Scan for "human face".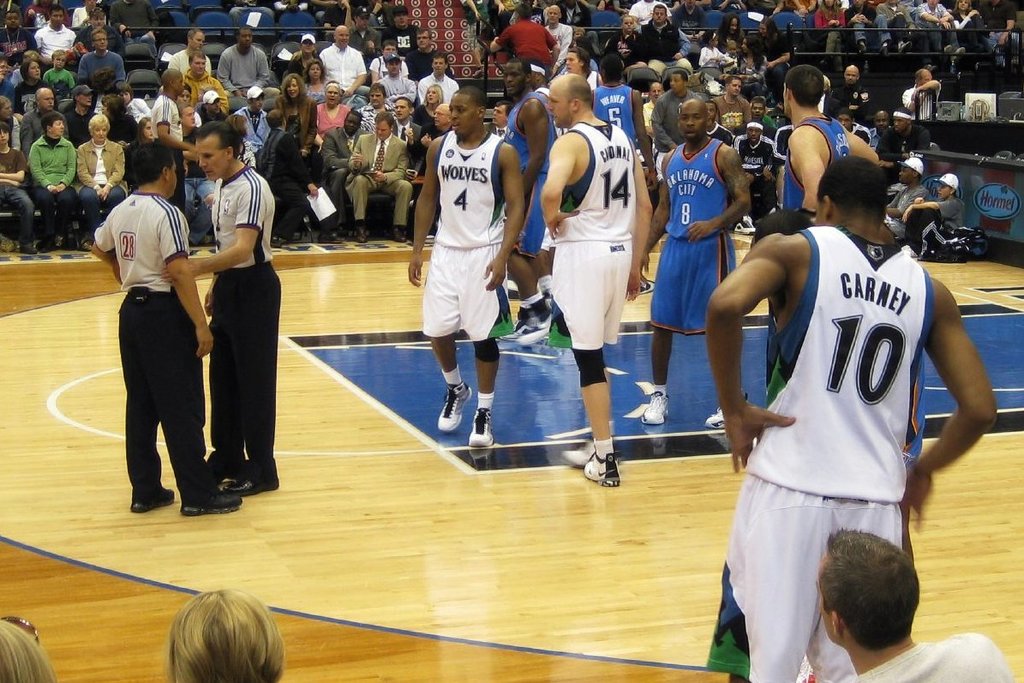
Scan result: box(938, 183, 946, 198).
